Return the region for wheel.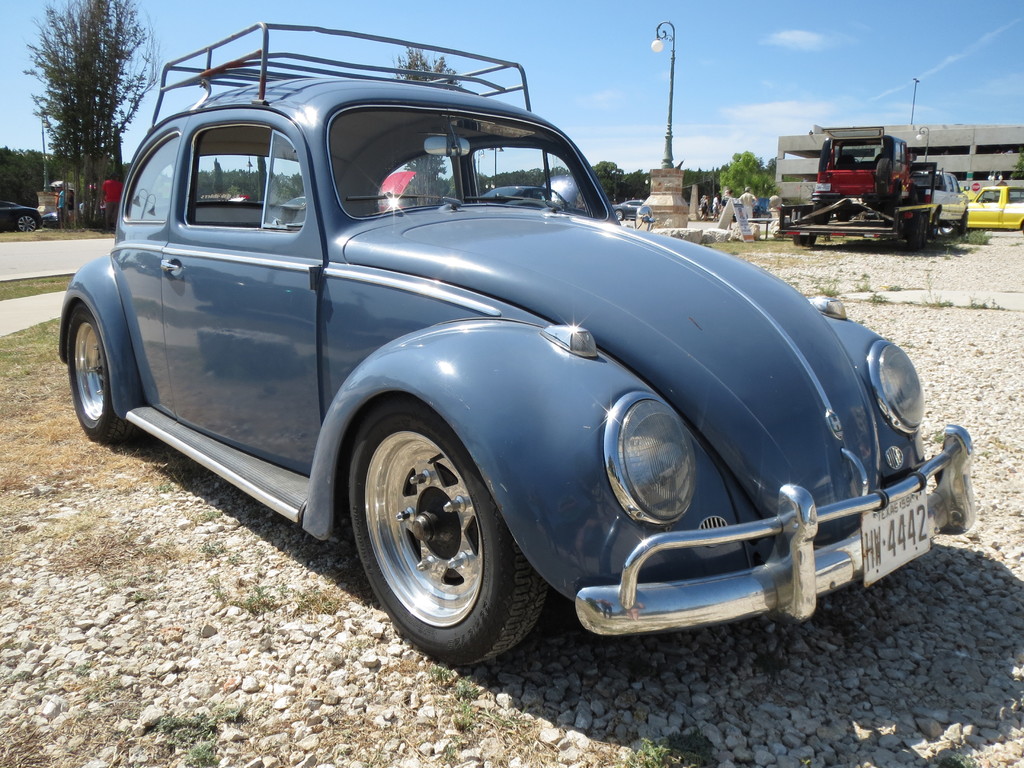
908:225:918:248.
